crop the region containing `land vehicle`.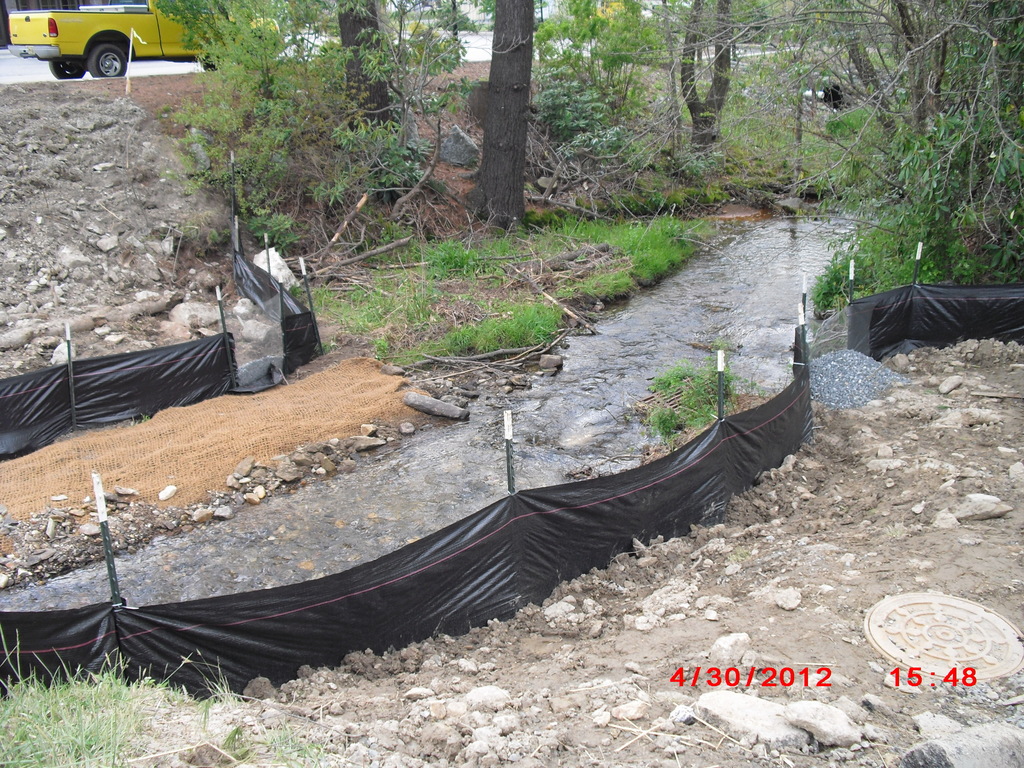
Crop region: crop(24, 0, 227, 78).
